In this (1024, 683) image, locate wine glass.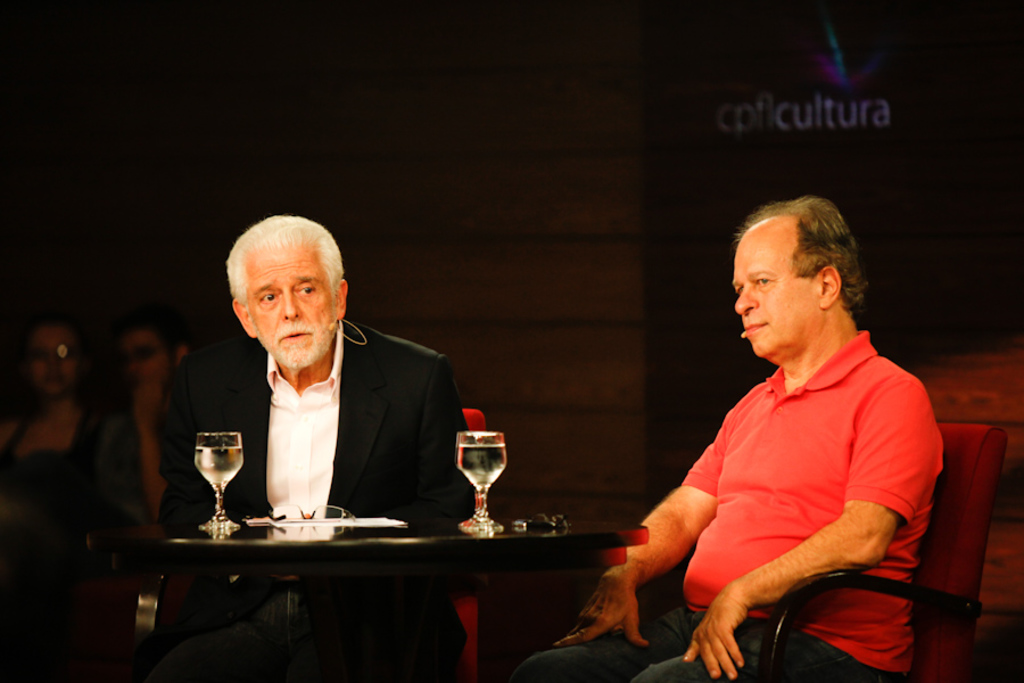
Bounding box: (left=192, top=430, right=246, bottom=525).
